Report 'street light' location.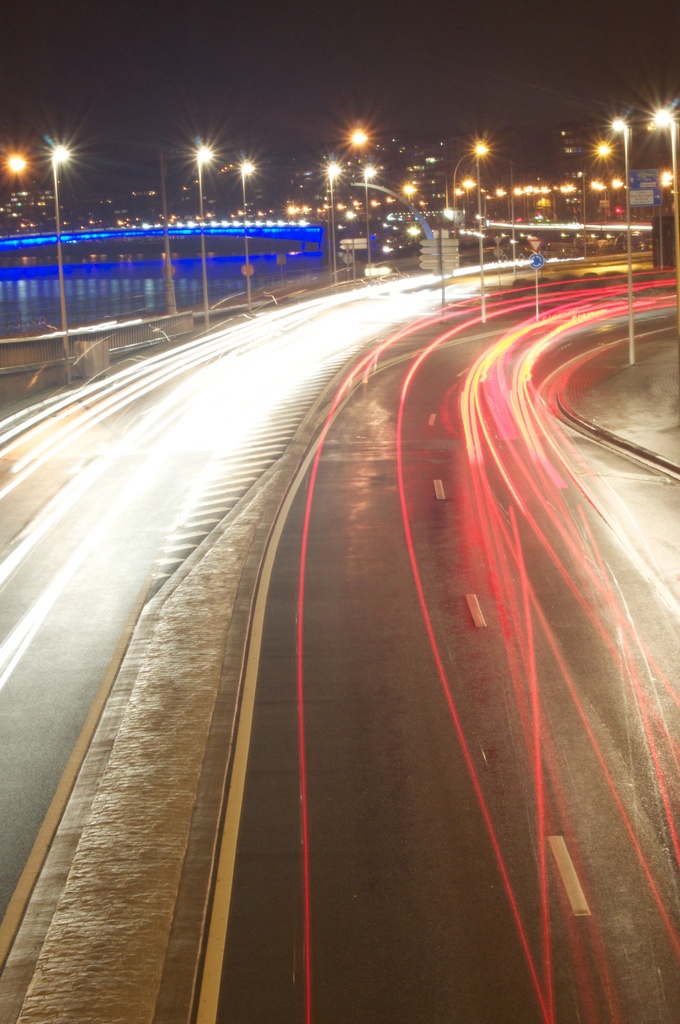
Report: (191, 144, 214, 326).
